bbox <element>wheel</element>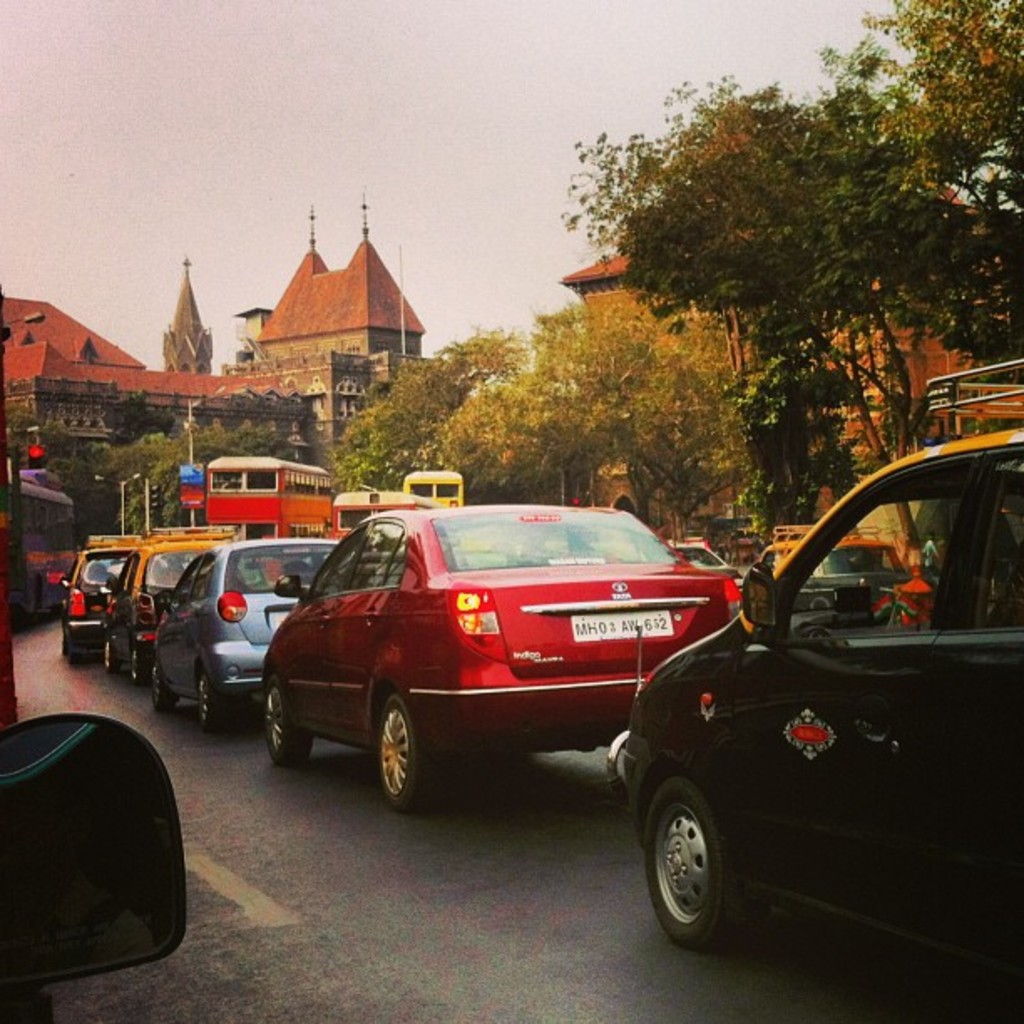
152 654 172 716
